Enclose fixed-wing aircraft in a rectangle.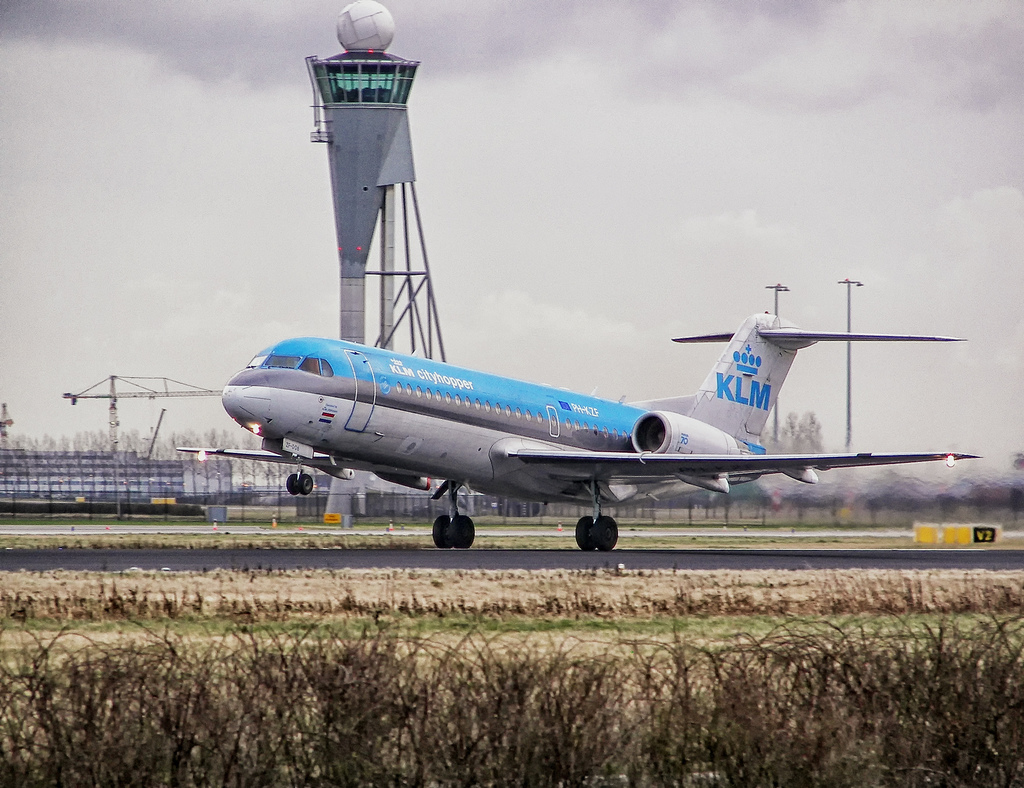
[x1=173, y1=302, x2=988, y2=560].
